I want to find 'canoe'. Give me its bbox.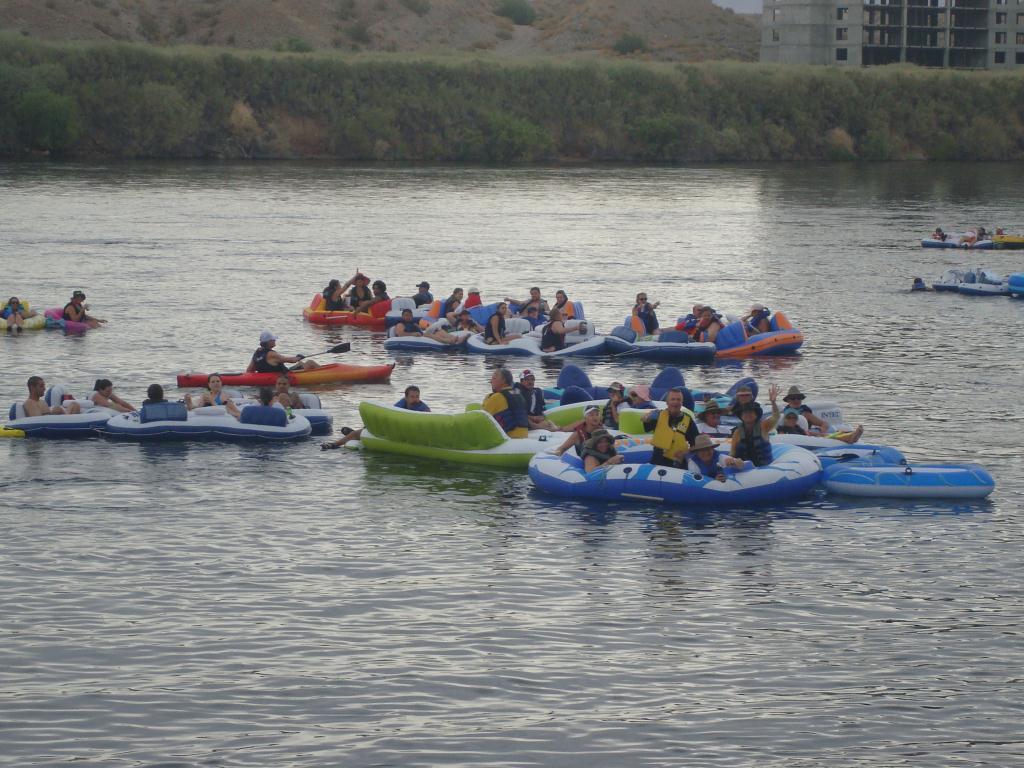
rect(0, 300, 46, 338).
